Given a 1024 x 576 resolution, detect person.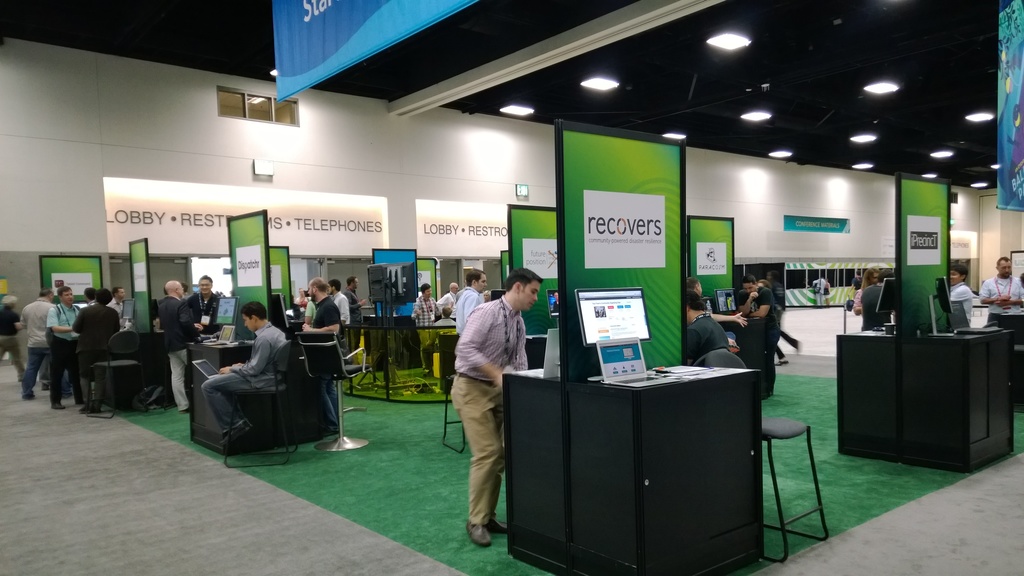
region(302, 282, 339, 410).
